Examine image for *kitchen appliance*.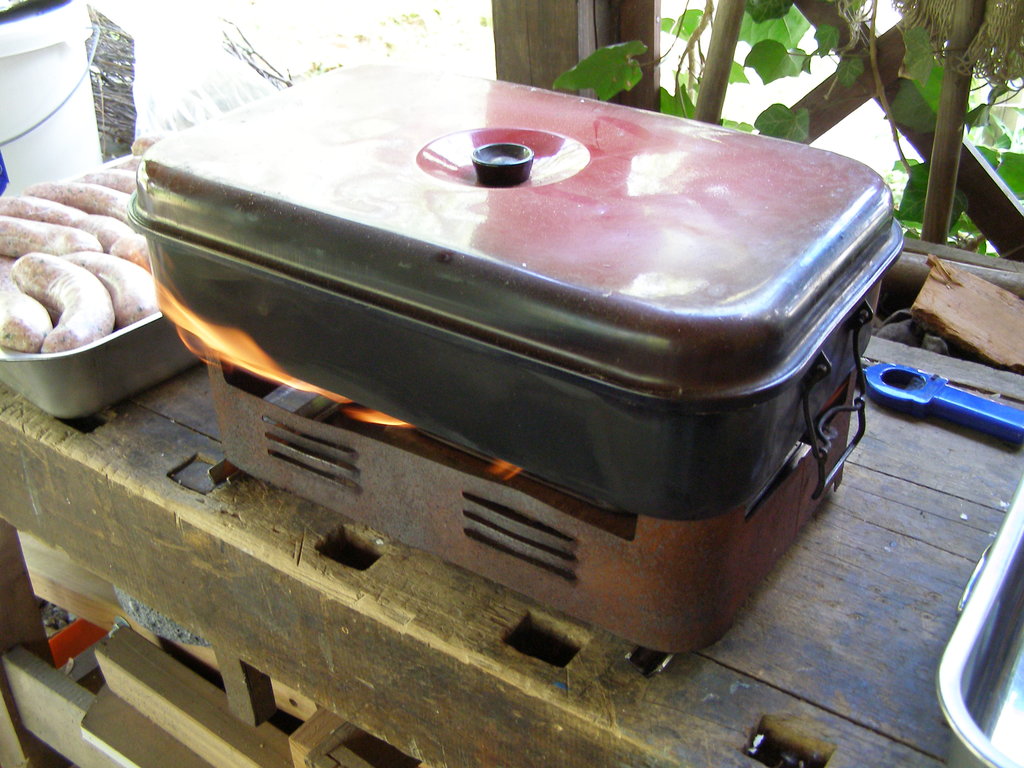
Examination result: bbox=[130, 60, 908, 652].
